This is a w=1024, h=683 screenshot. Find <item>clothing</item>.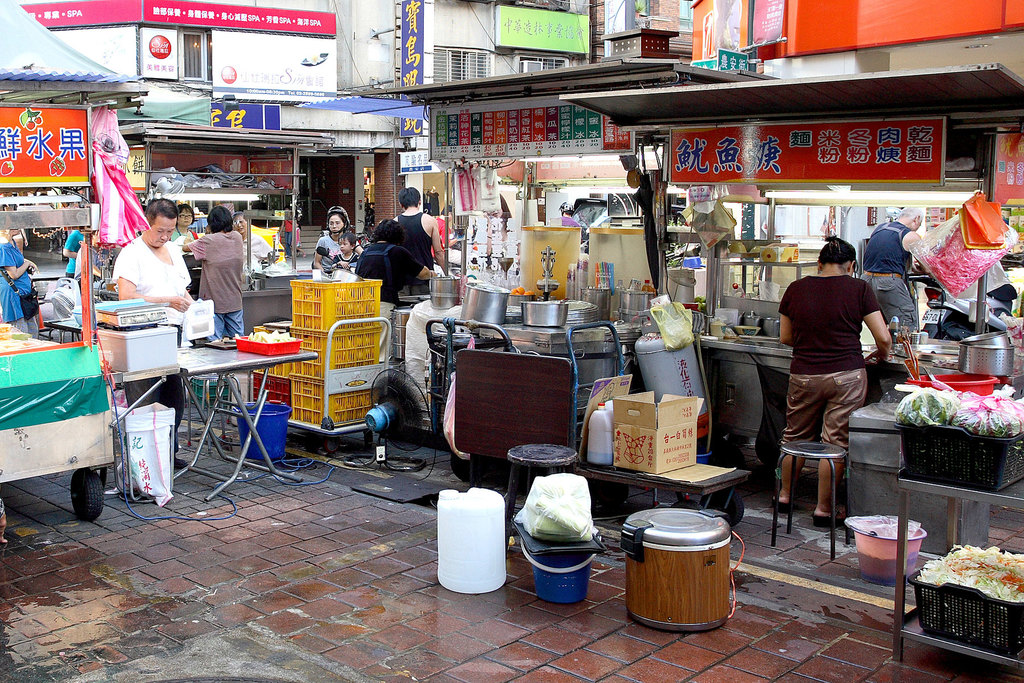
Bounding box: (left=396, top=205, right=434, bottom=275).
